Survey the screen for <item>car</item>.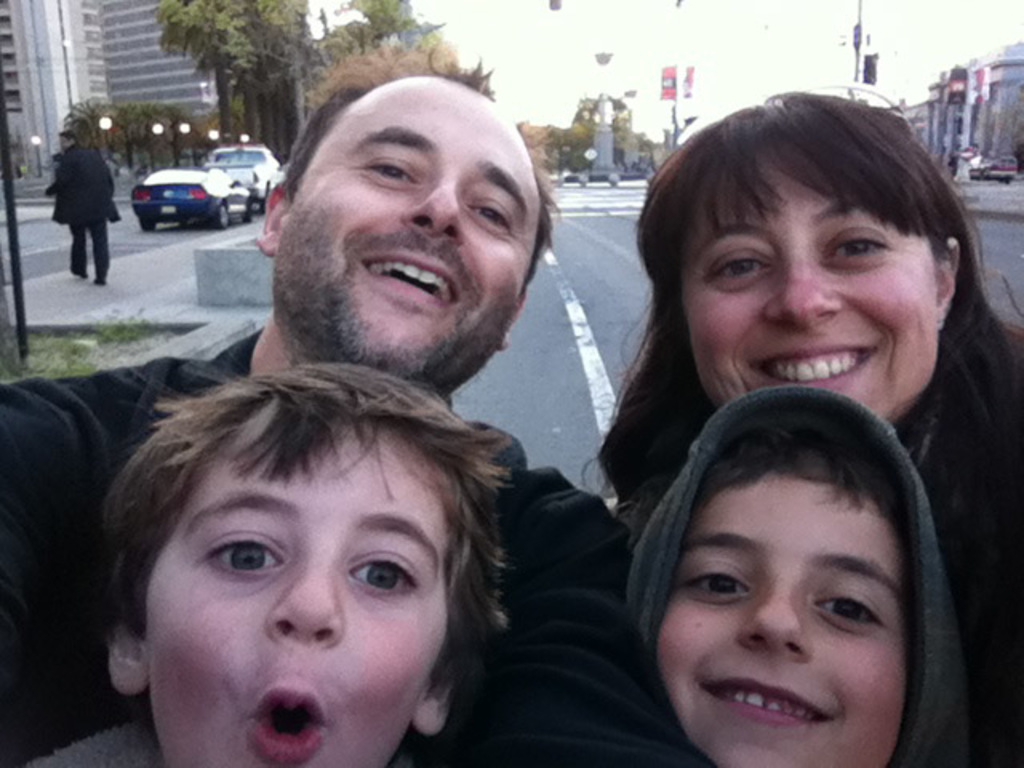
Survey found: BBox(203, 138, 288, 198).
